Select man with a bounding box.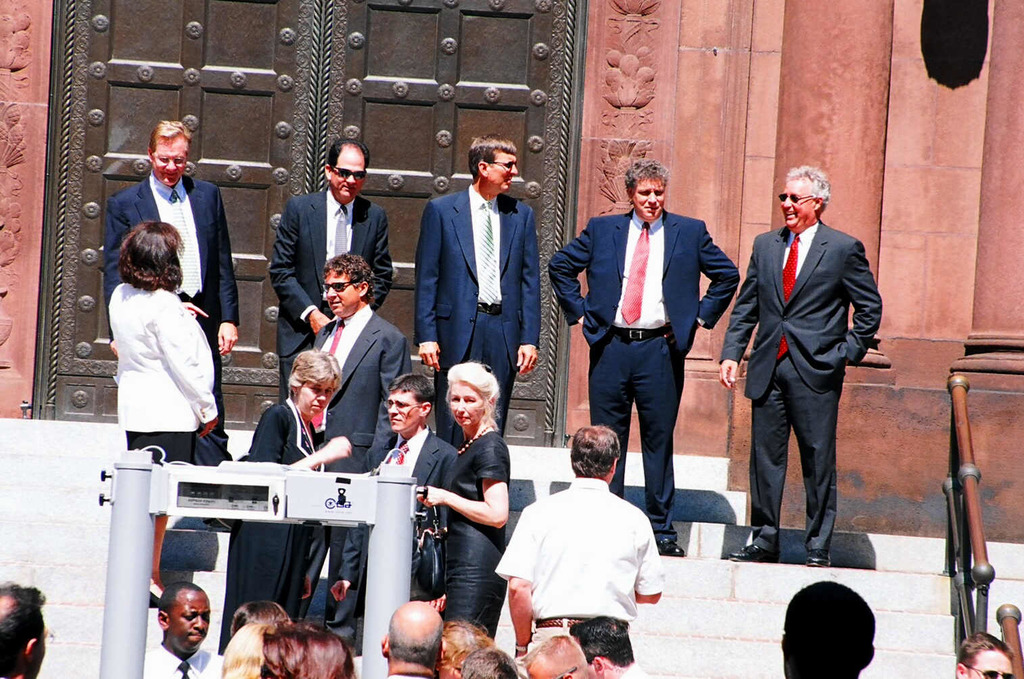
bbox(143, 581, 224, 678).
